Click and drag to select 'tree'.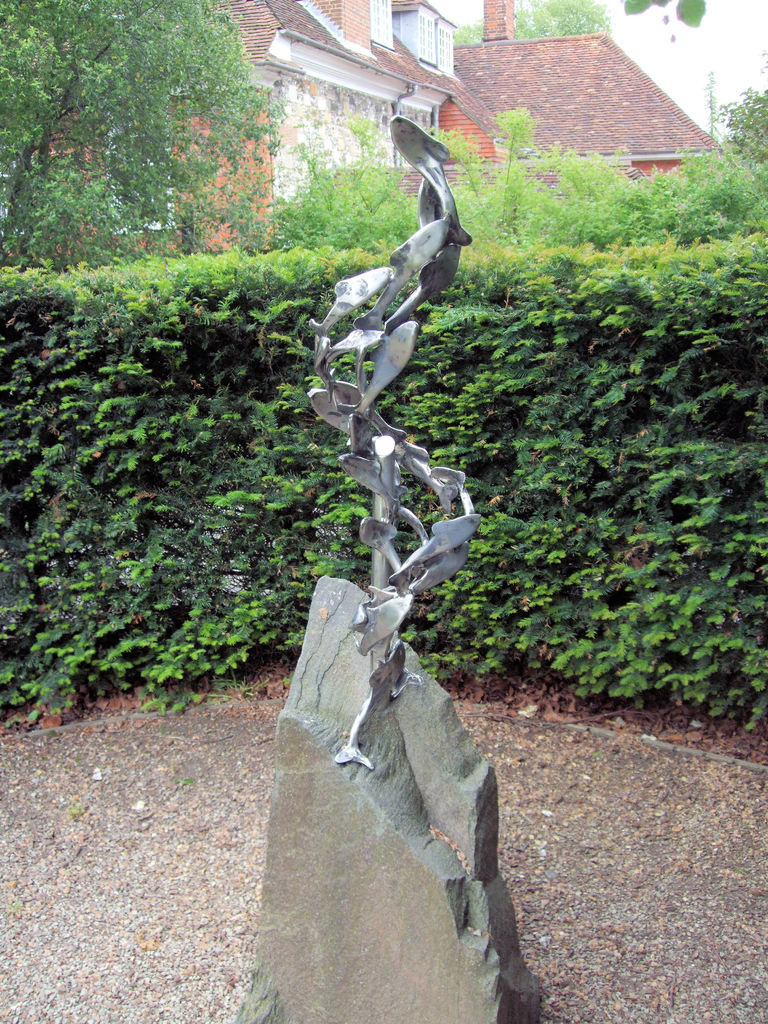
Selection: {"x1": 0, "y1": 0, "x2": 282, "y2": 273}.
